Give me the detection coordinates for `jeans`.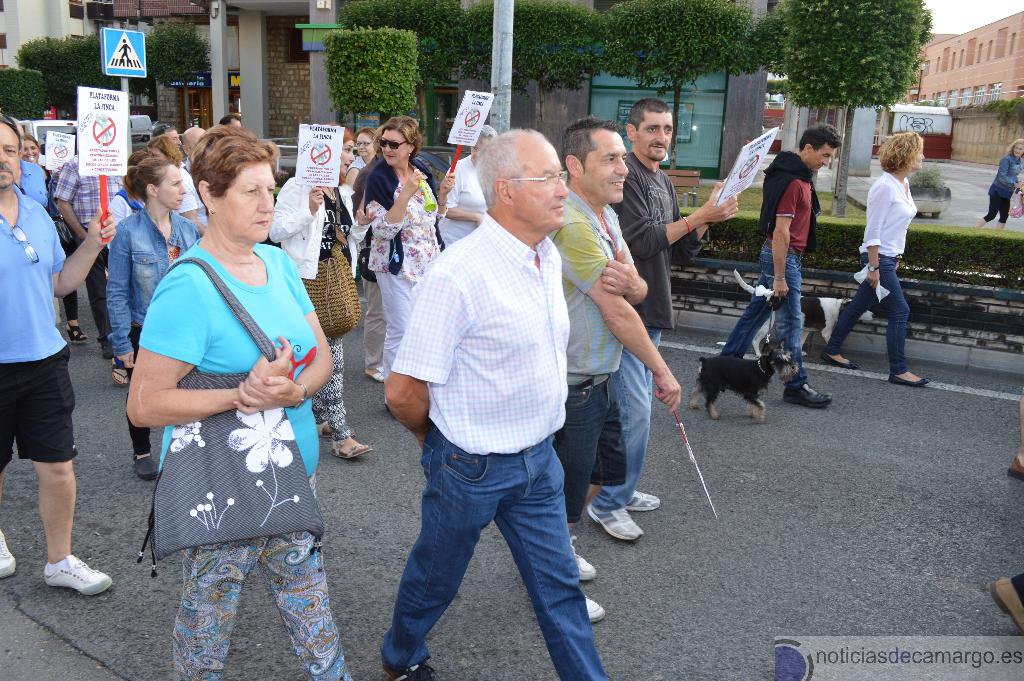
{"left": 824, "top": 249, "right": 909, "bottom": 377}.
